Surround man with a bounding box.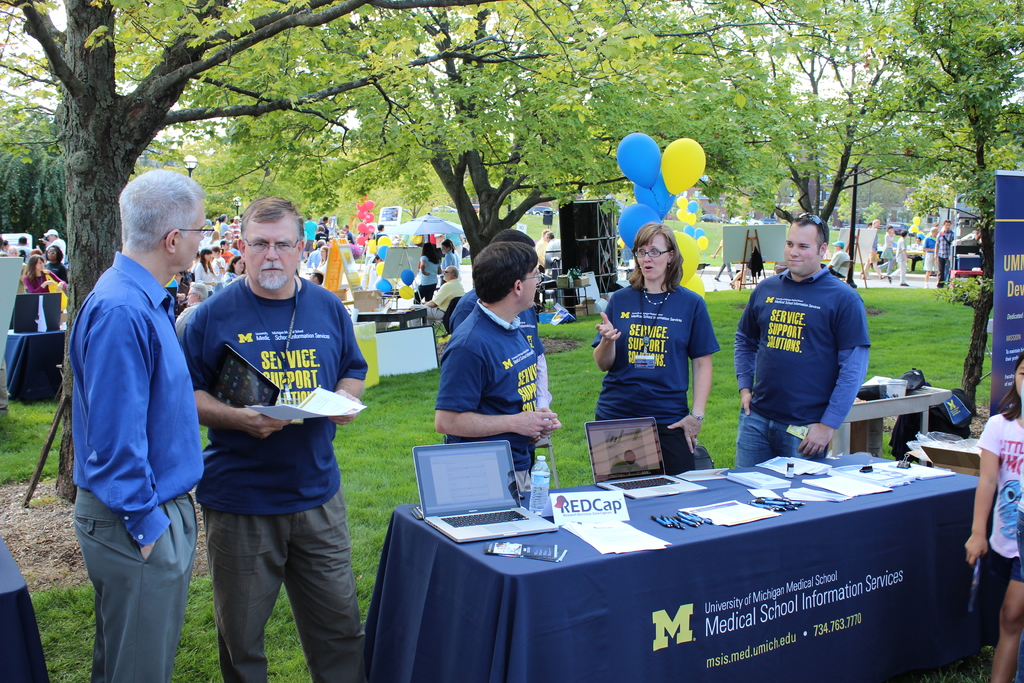
bbox=[826, 241, 850, 279].
